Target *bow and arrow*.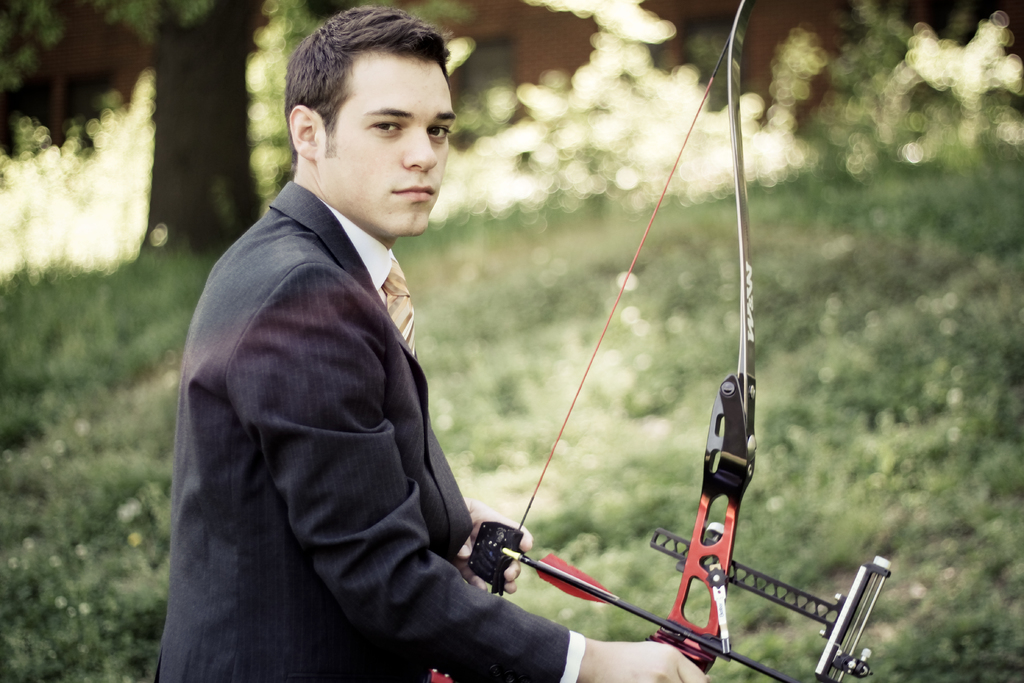
Target region: [444, 0, 892, 682].
